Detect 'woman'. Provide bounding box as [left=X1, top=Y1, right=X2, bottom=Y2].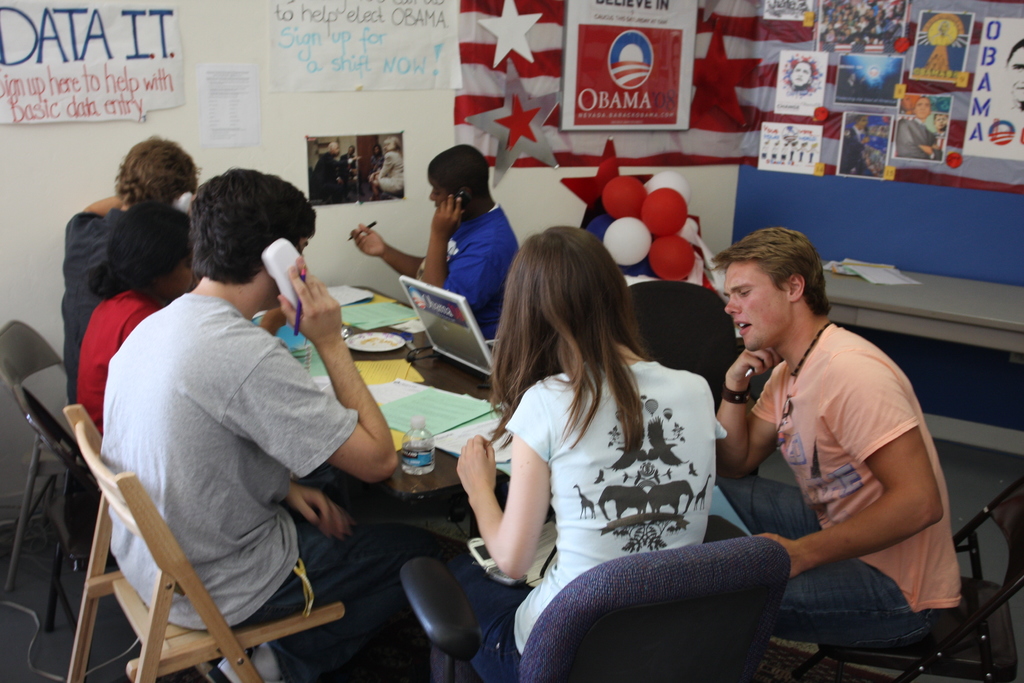
[left=444, top=211, right=726, bottom=661].
